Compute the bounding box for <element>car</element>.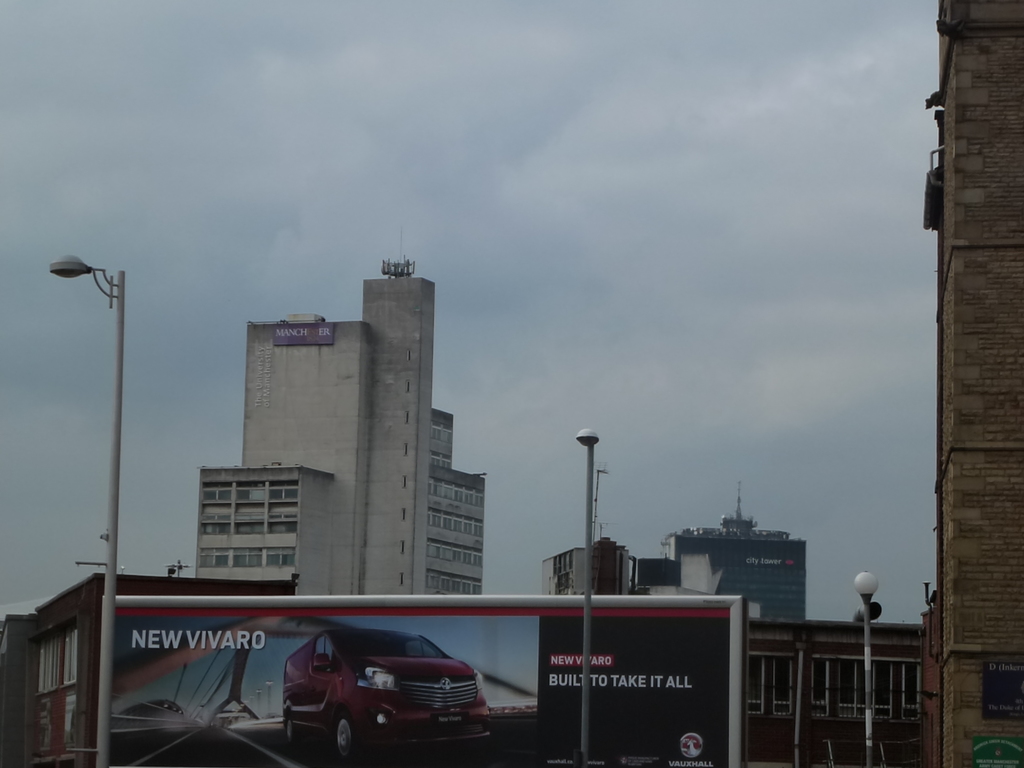
locate(281, 632, 492, 767).
